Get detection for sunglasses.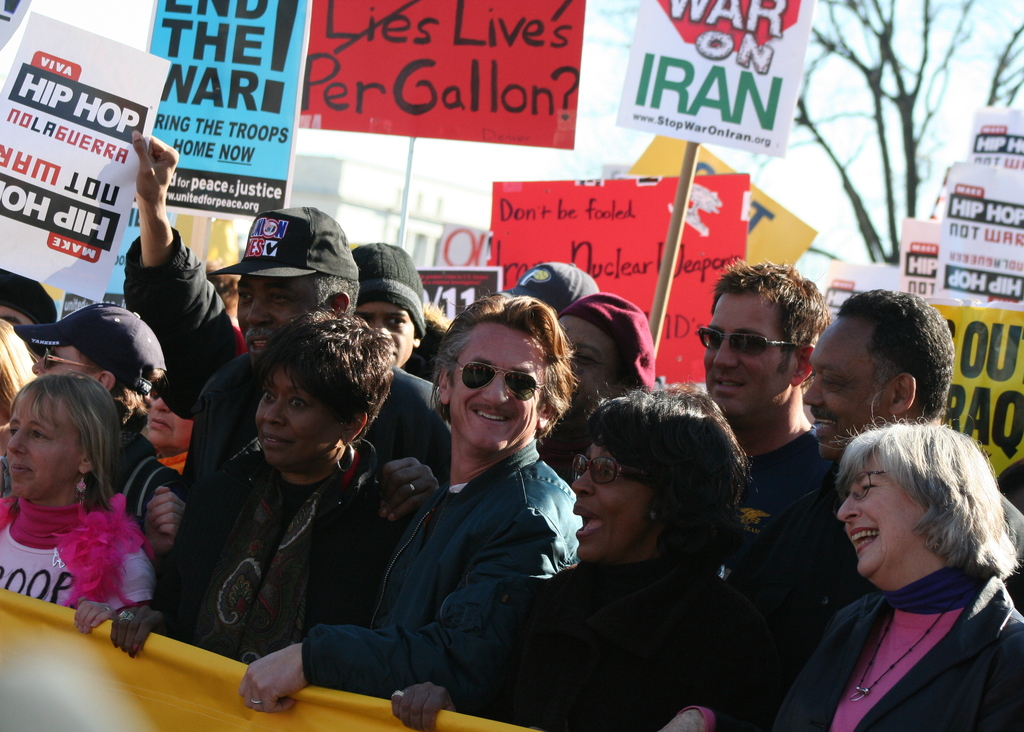
Detection: Rect(454, 360, 547, 401).
